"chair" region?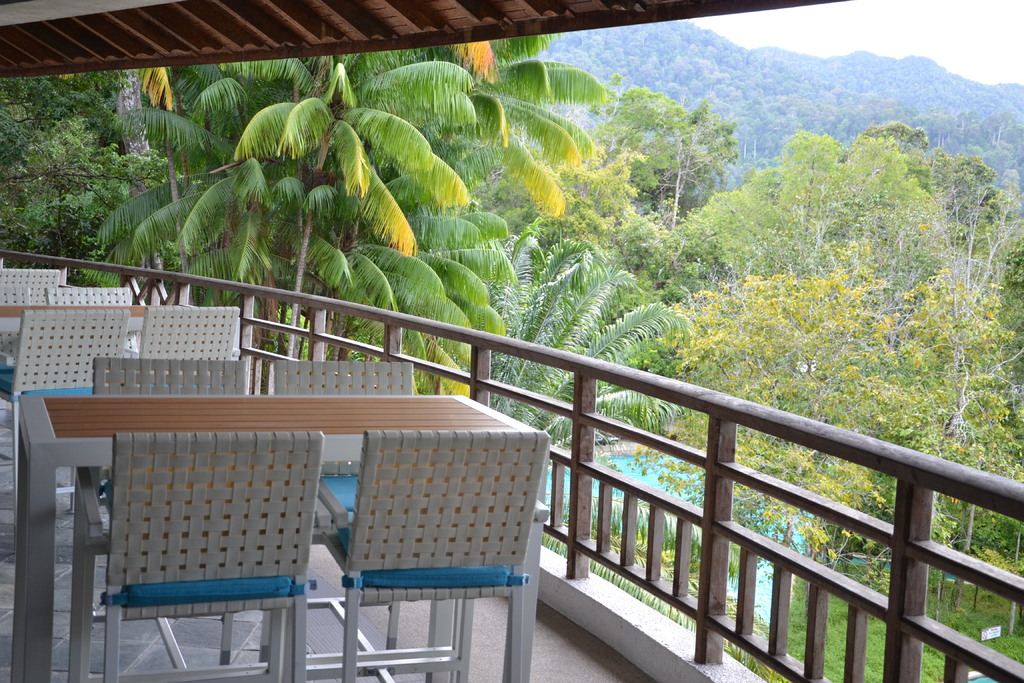
detection(1, 285, 32, 310)
